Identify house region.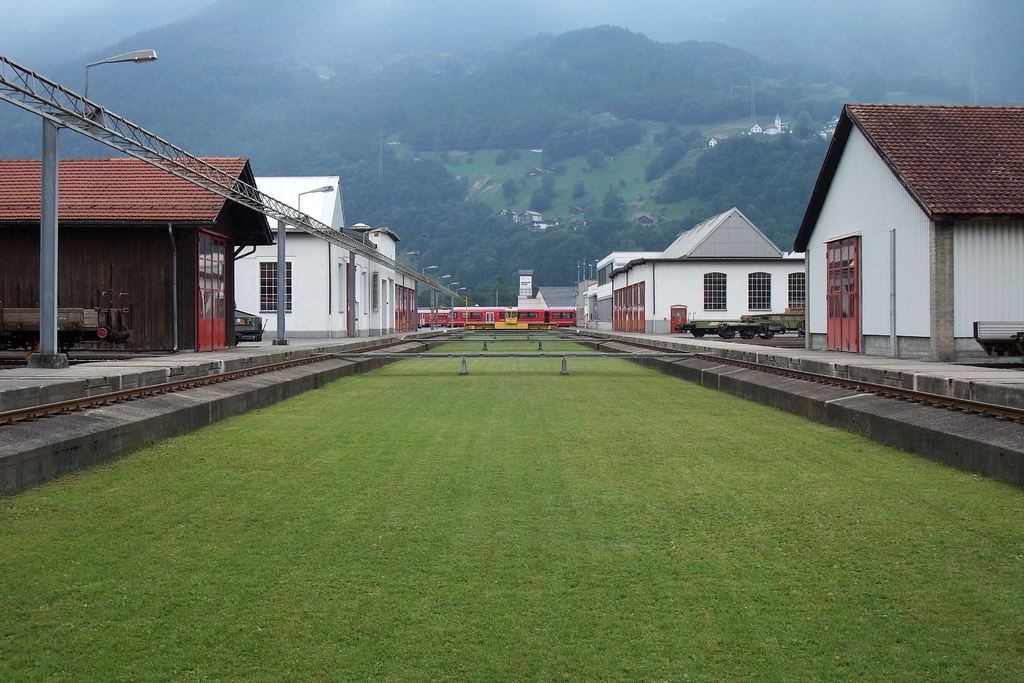
Region: 387, 272, 420, 335.
